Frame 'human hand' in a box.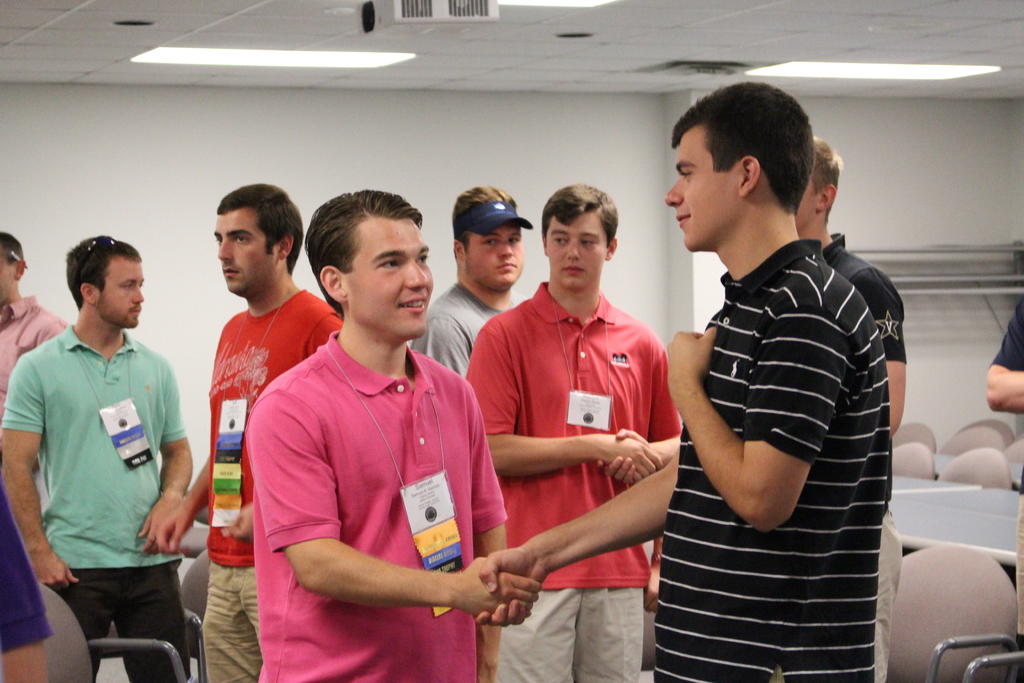
select_region(227, 501, 254, 537).
